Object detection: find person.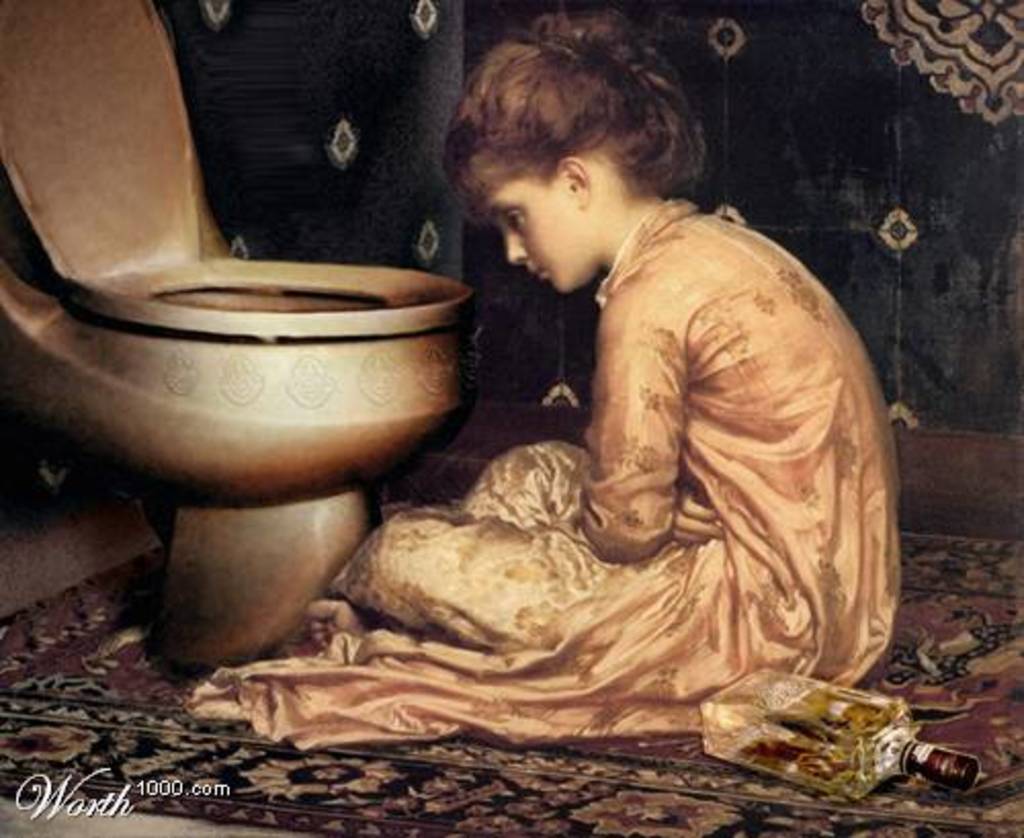
l=338, t=39, r=893, b=787.
